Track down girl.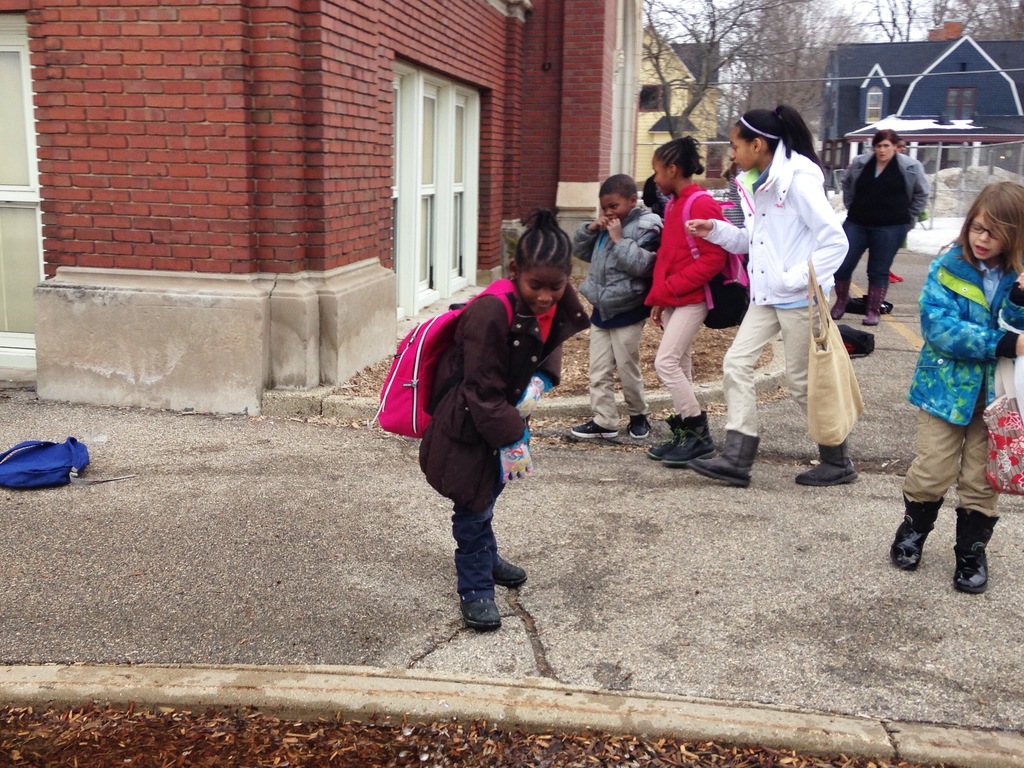
Tracked to (left=893, top=177, right=1023, bottom=591).
